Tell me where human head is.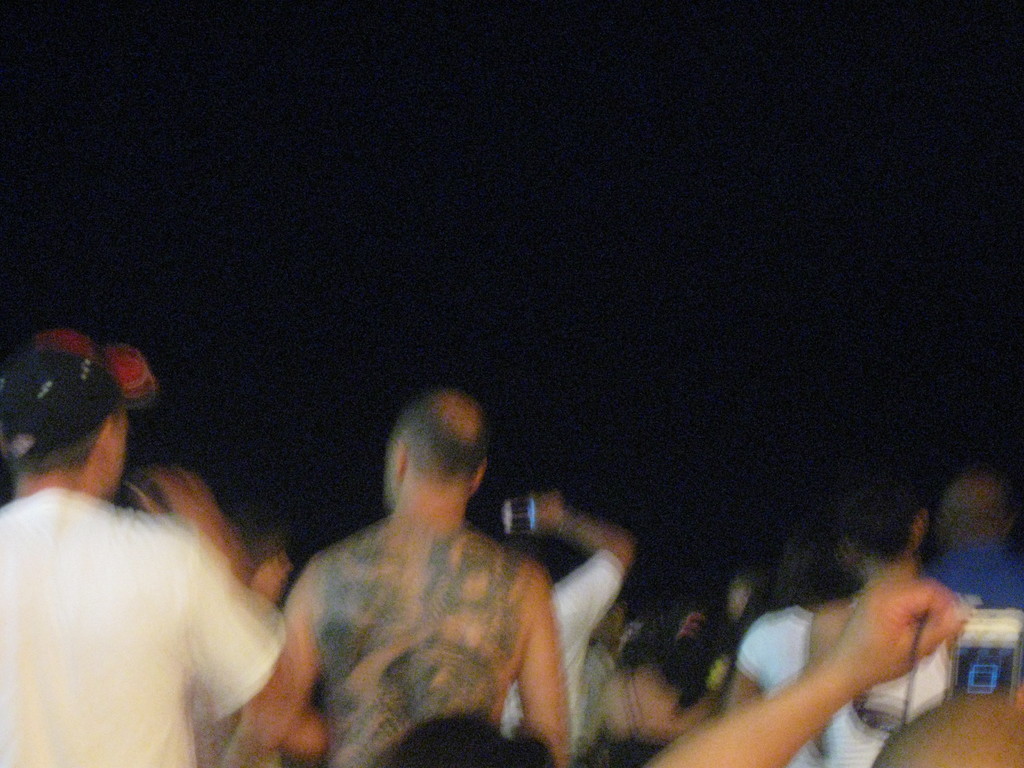
human head is at left=872, top=688, right=1023, bottom=767.
